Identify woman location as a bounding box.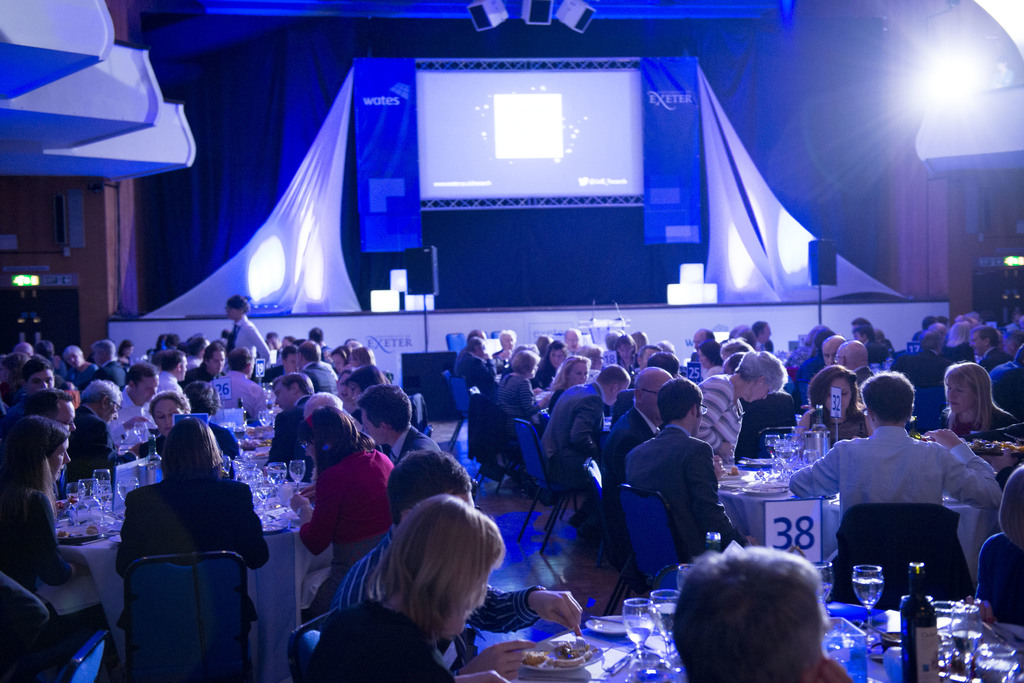
<box>346,364,395,413</box>.
